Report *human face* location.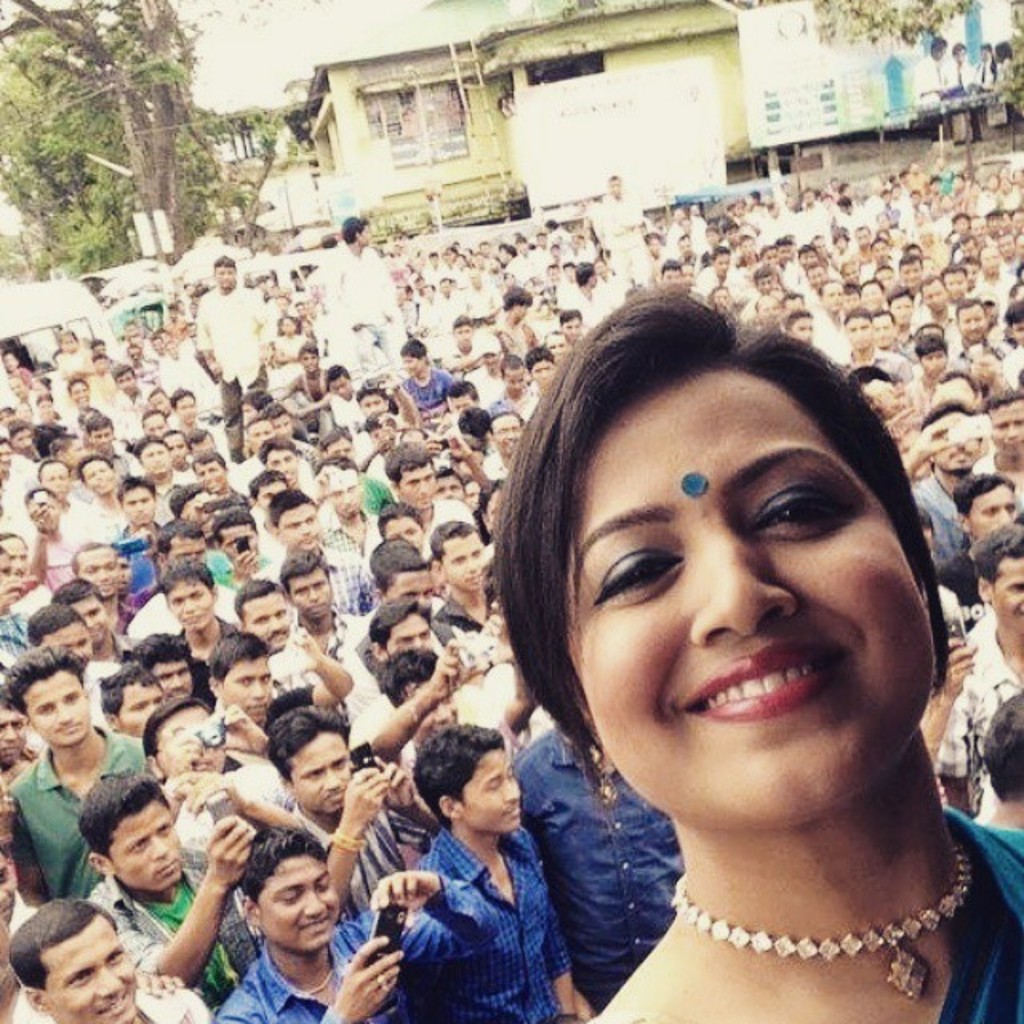
Report: bbox=(258, 853, 339, 950).
